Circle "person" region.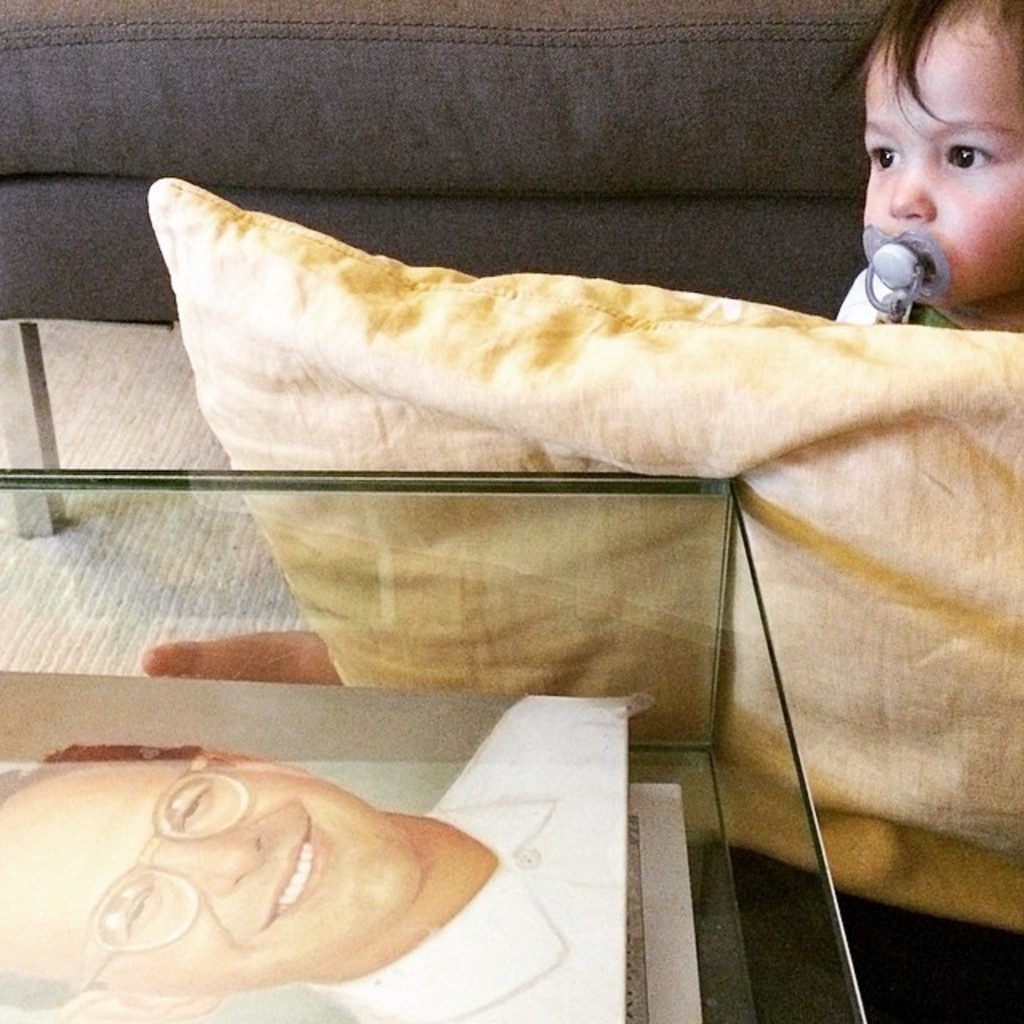
Region: (x1=829, y1=13, x2=1014, y2=355).
